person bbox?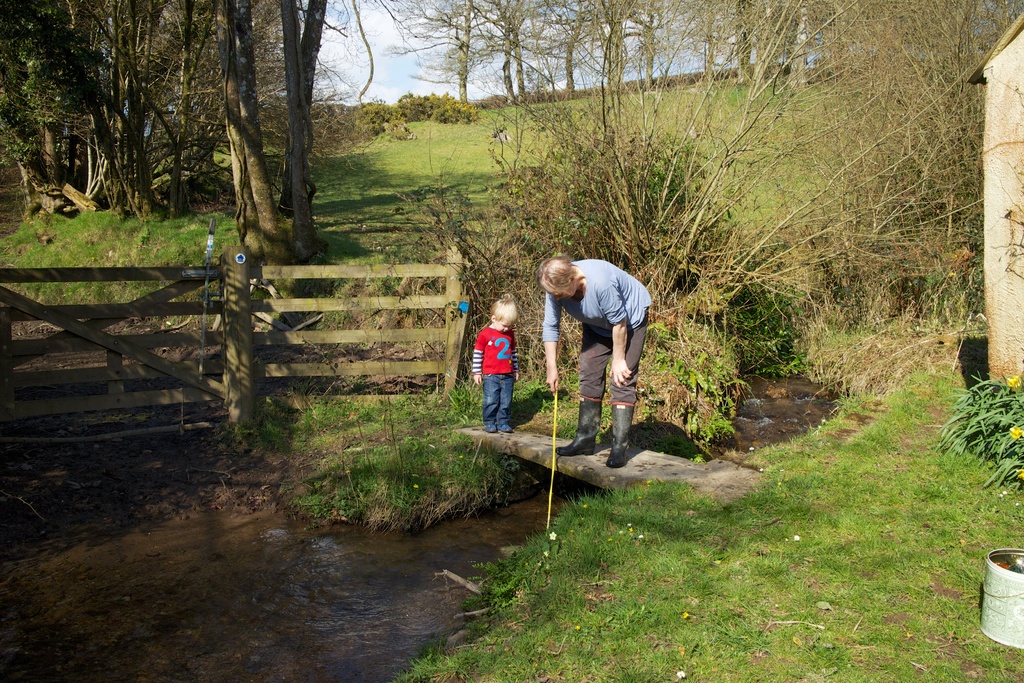
(540, 256, 653, 472)
